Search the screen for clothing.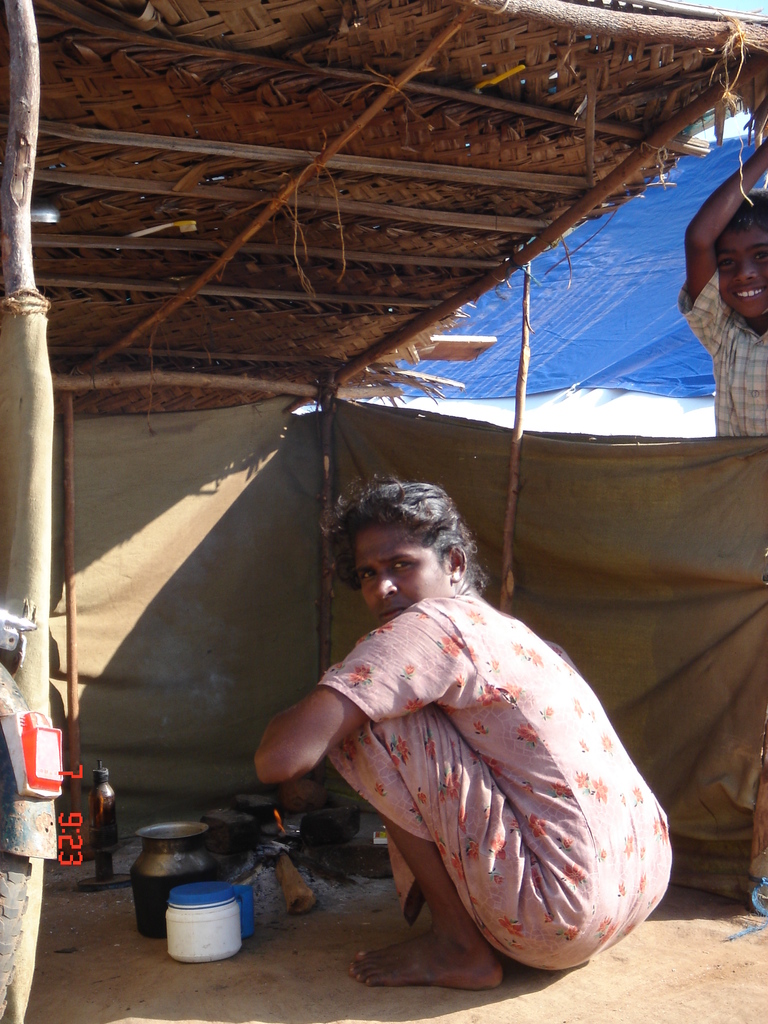
Found at (280, 533, 673, 991).
